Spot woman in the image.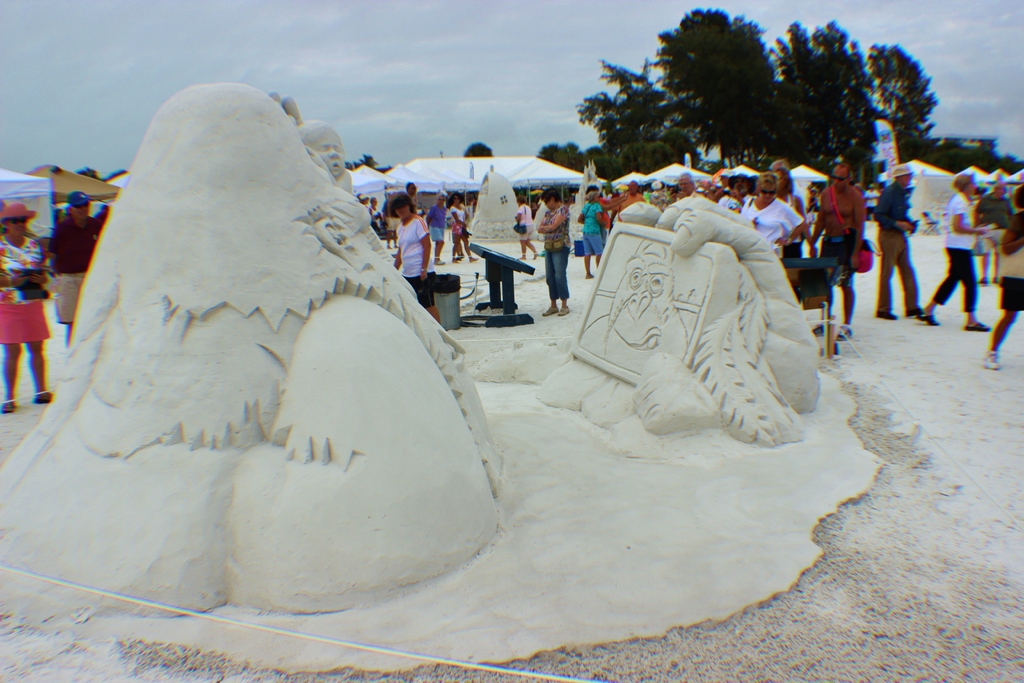
woman found at bbox(518, 195, 538, 261).
